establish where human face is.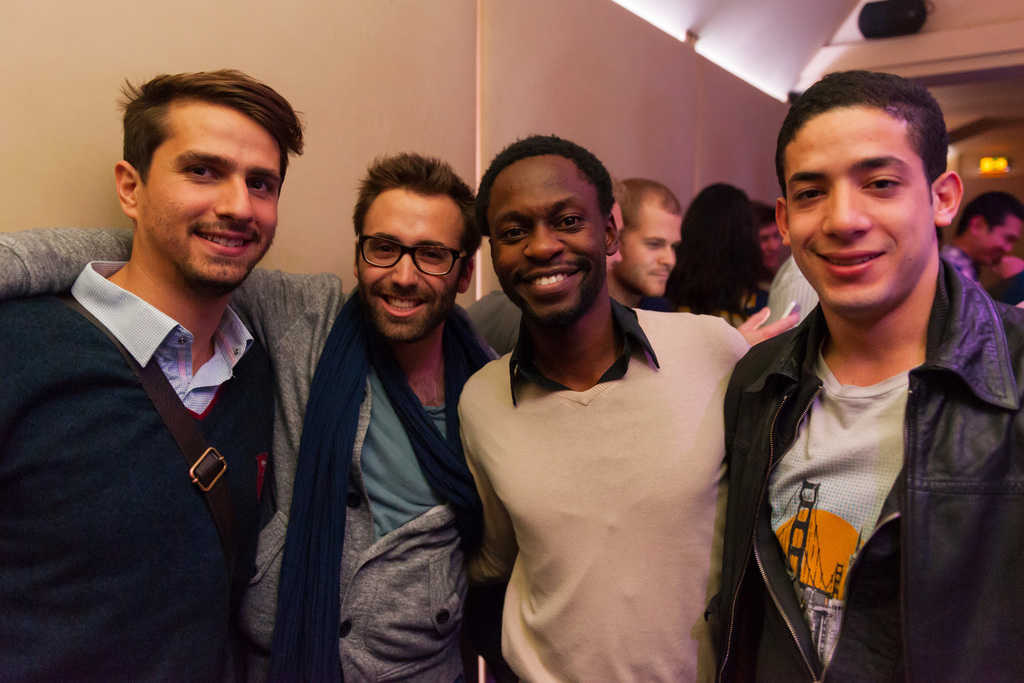
Established at pyautogui.locateOnScreen(629, 199, 683, 297).
